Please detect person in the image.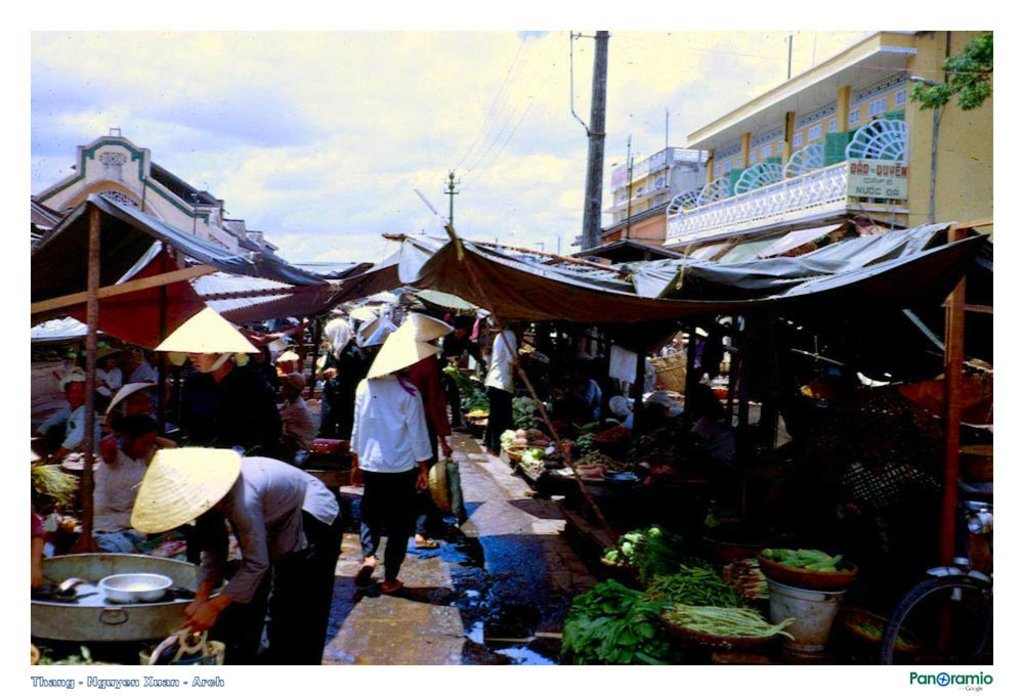
572/372/607/424.
